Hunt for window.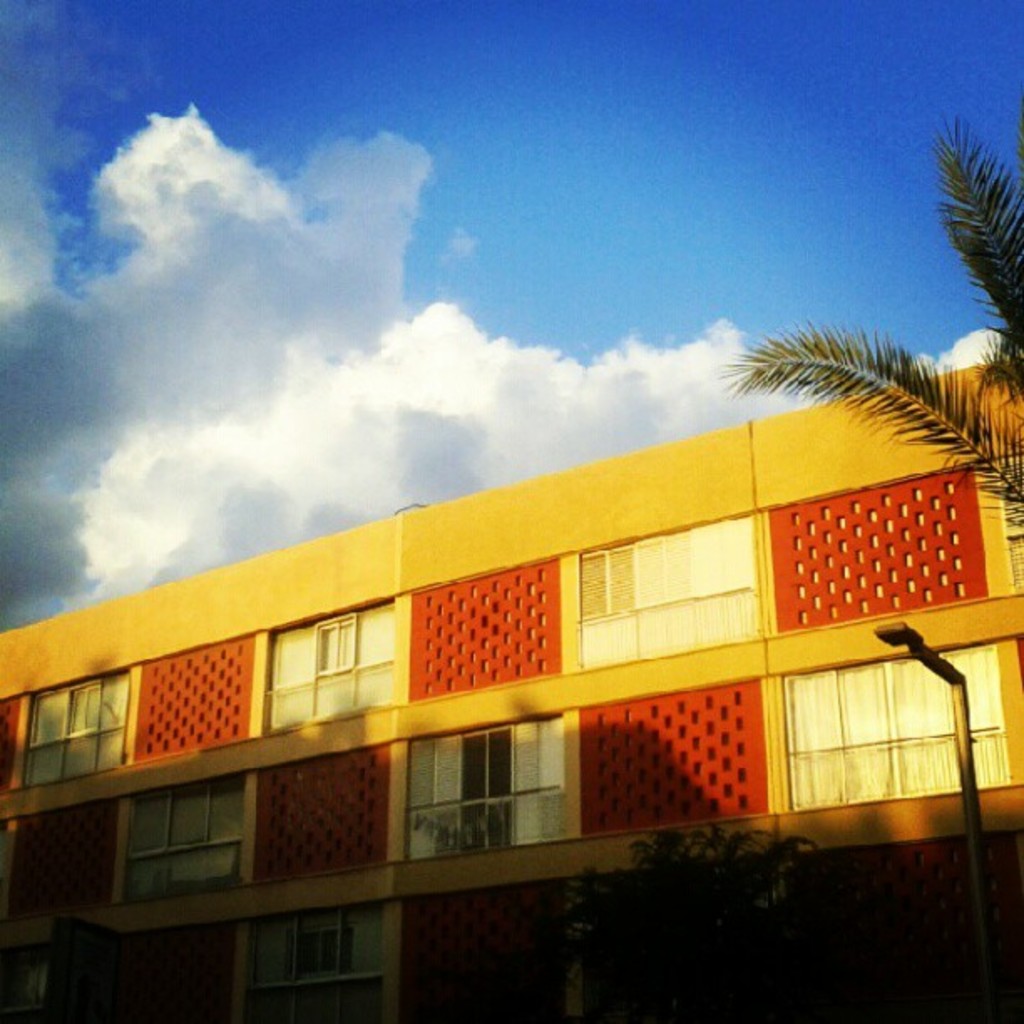
Hunted down at 17, 664, 134, 780.
